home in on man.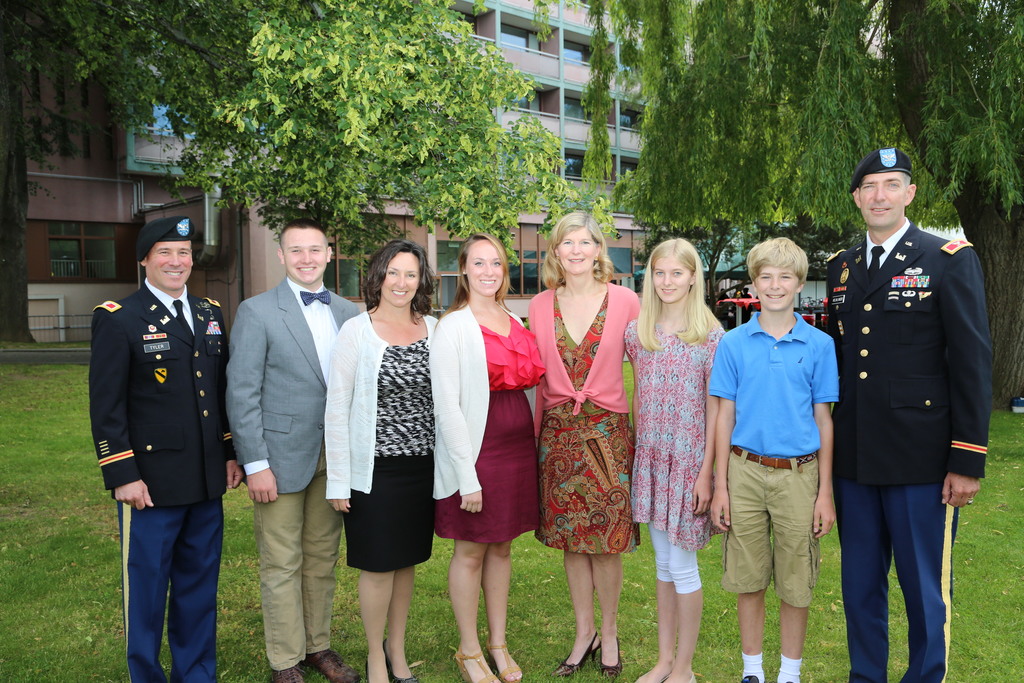
Homed in at rect(216, 215, 349, 644).
